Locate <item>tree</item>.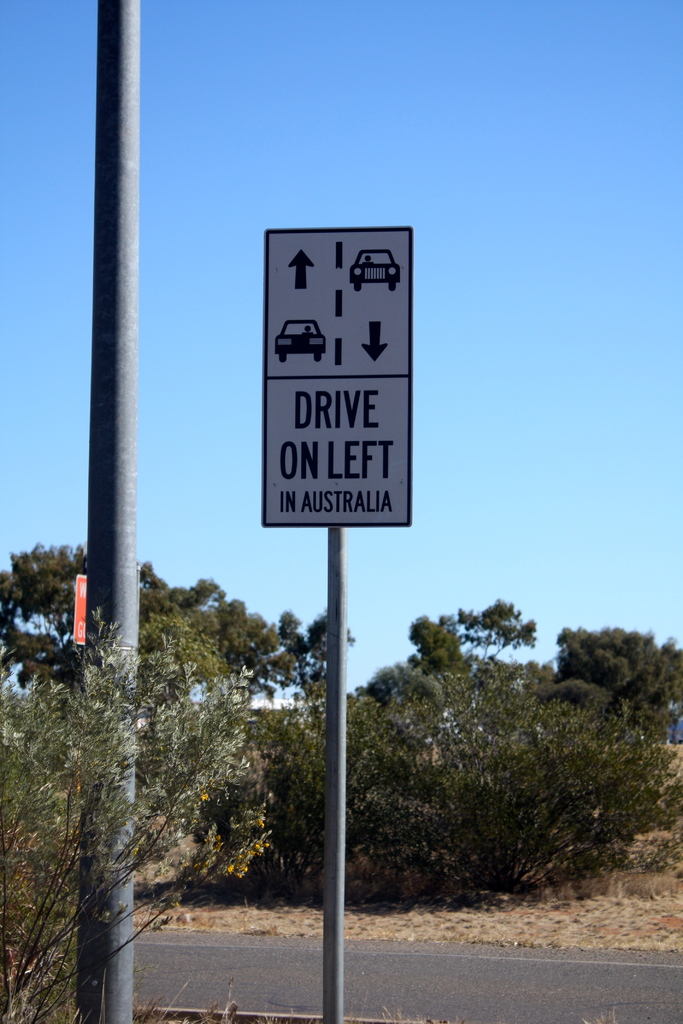
Bounding box: x1=337 y1=610 x2=641 y2=908.
